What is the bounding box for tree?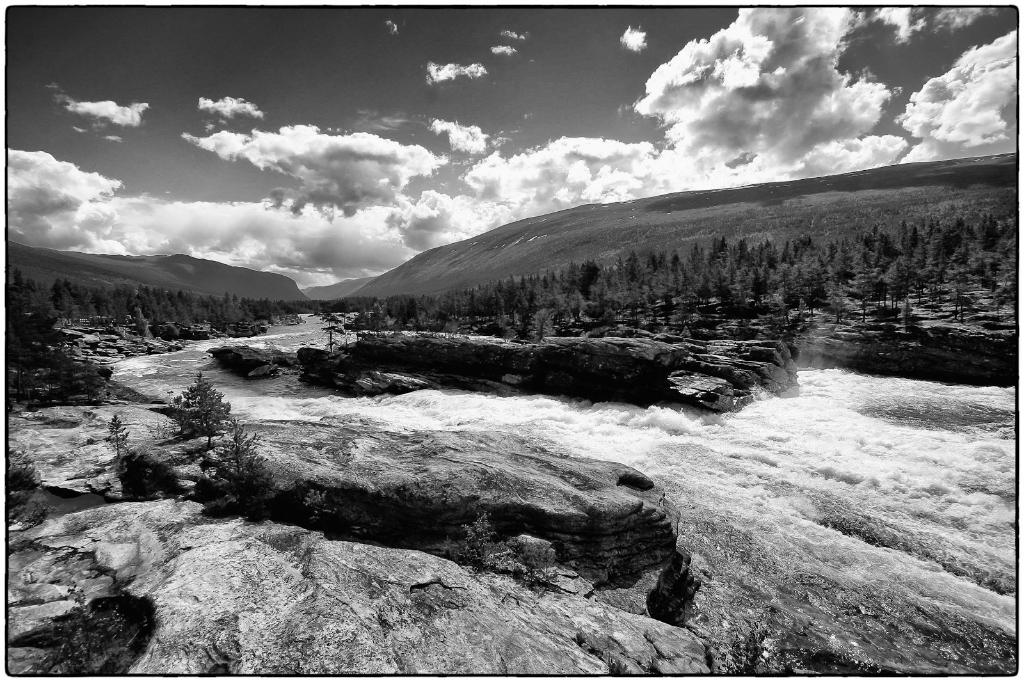
(209,419,269,511).
